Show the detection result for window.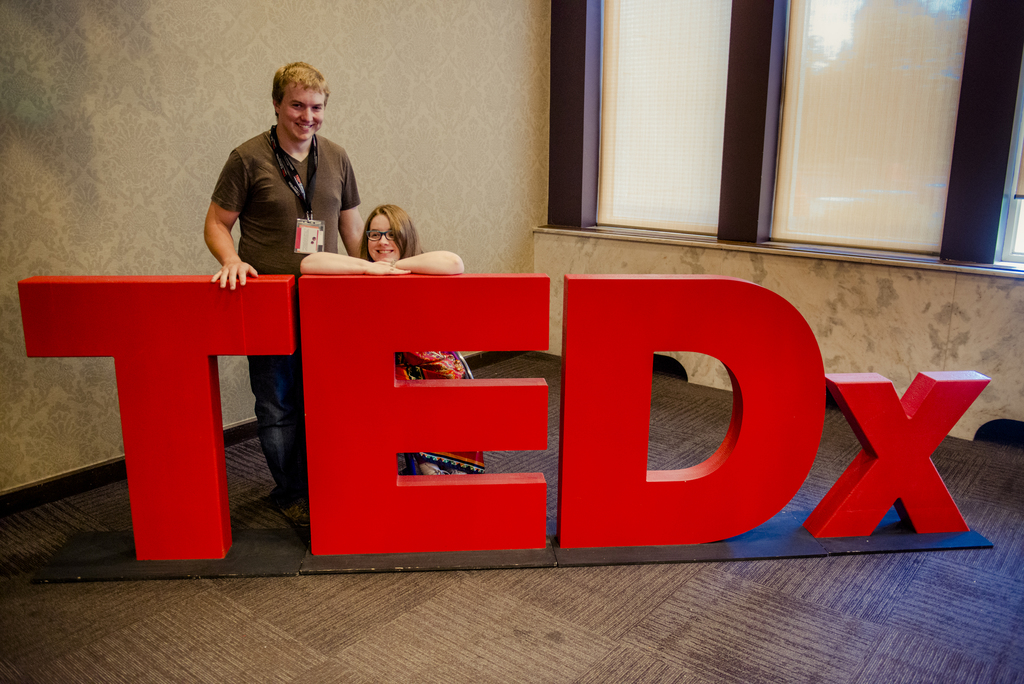
bbox=[593, 0, 729, 235].
